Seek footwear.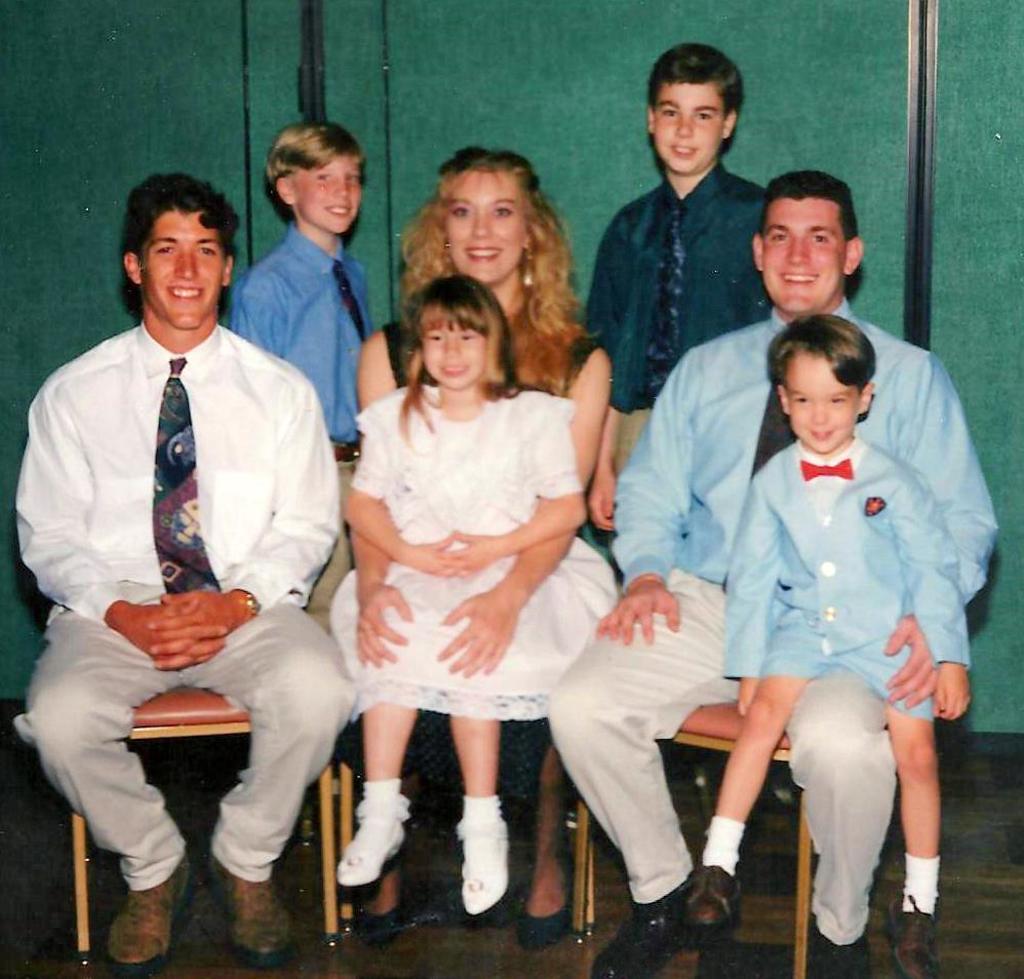
locate(337, 792, 411, 888).
